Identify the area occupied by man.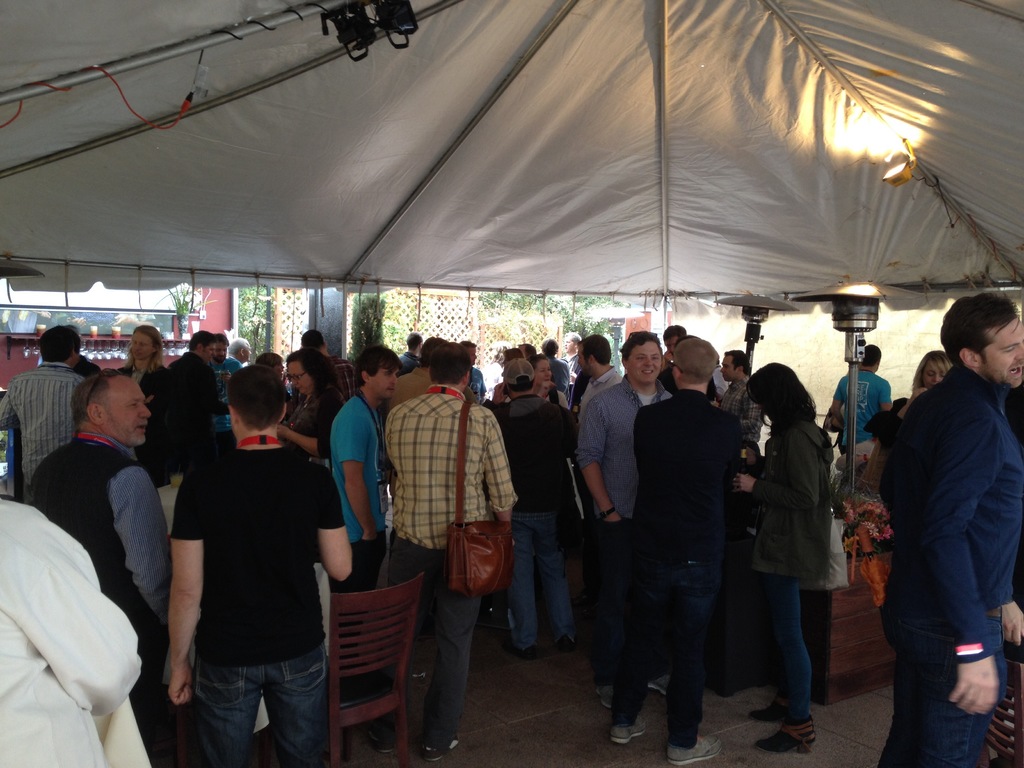
Area: BBox(607, 336, 744, 767).
